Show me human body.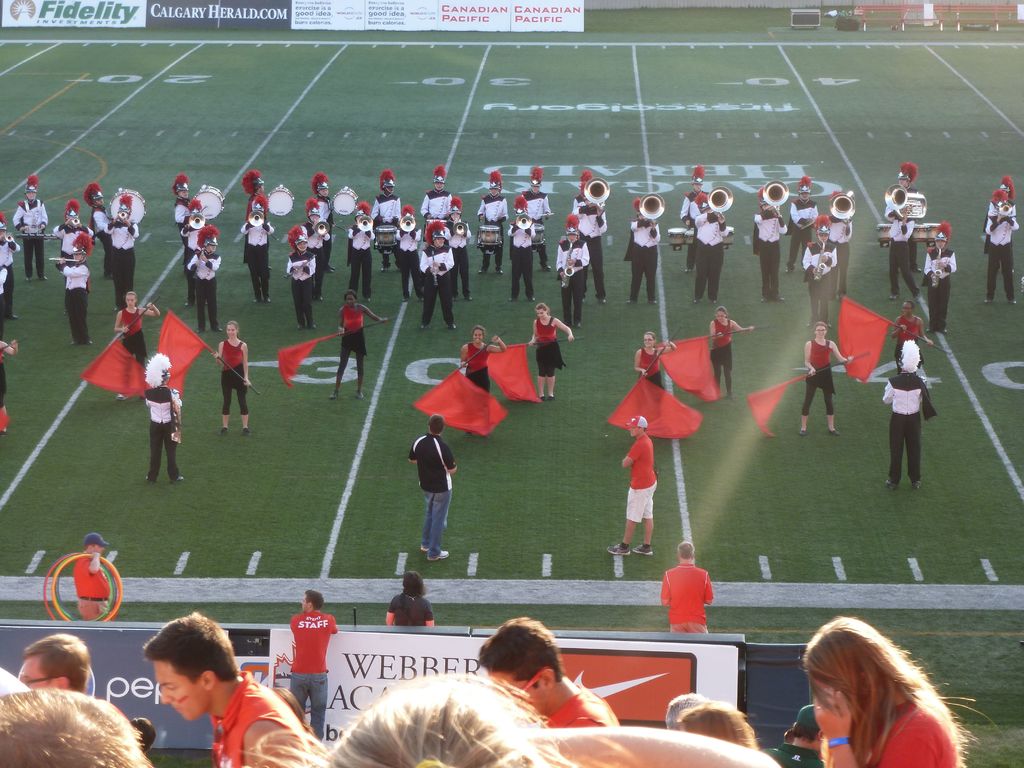
human body is here: left=508, top=191, right=535, bottom=301.
